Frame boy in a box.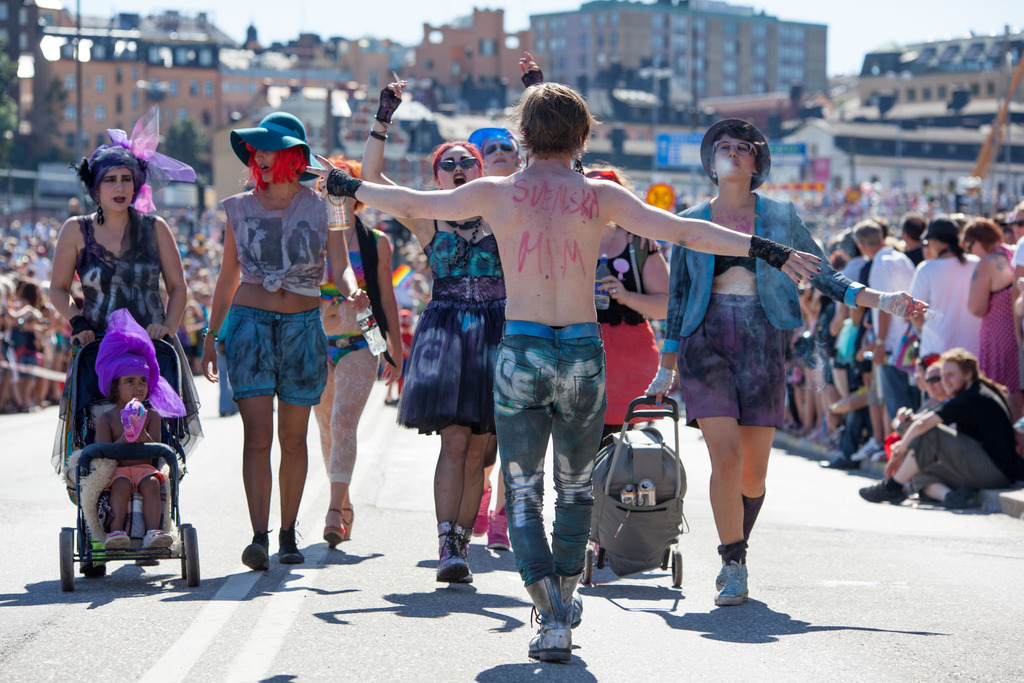
[303,81,822,661].
